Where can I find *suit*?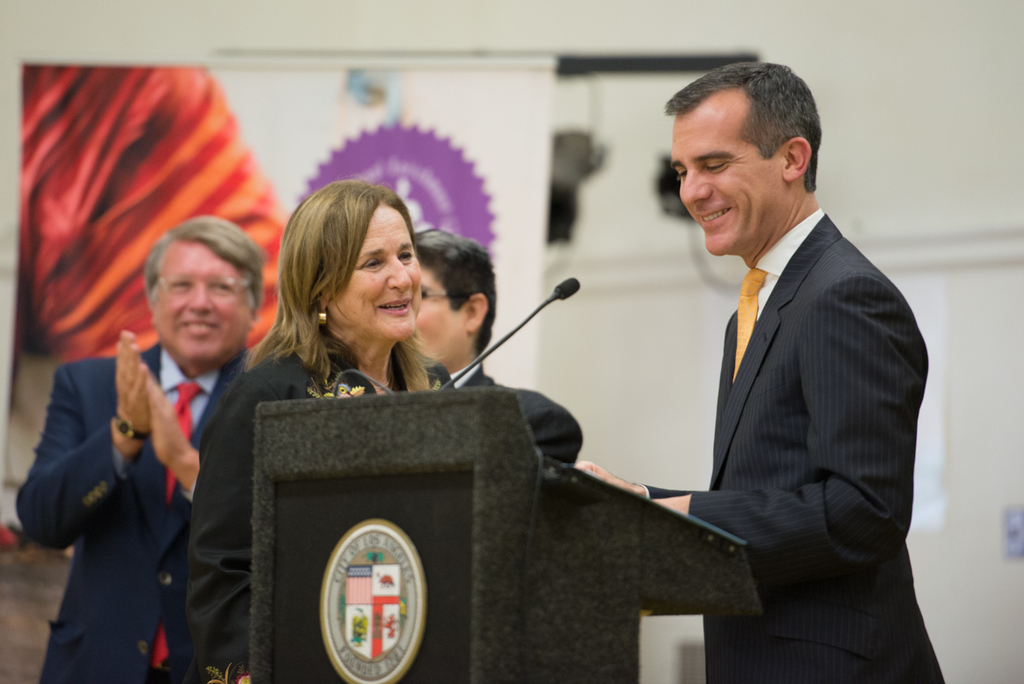
You can find it at bbox=(34, 242, 257, 671).
